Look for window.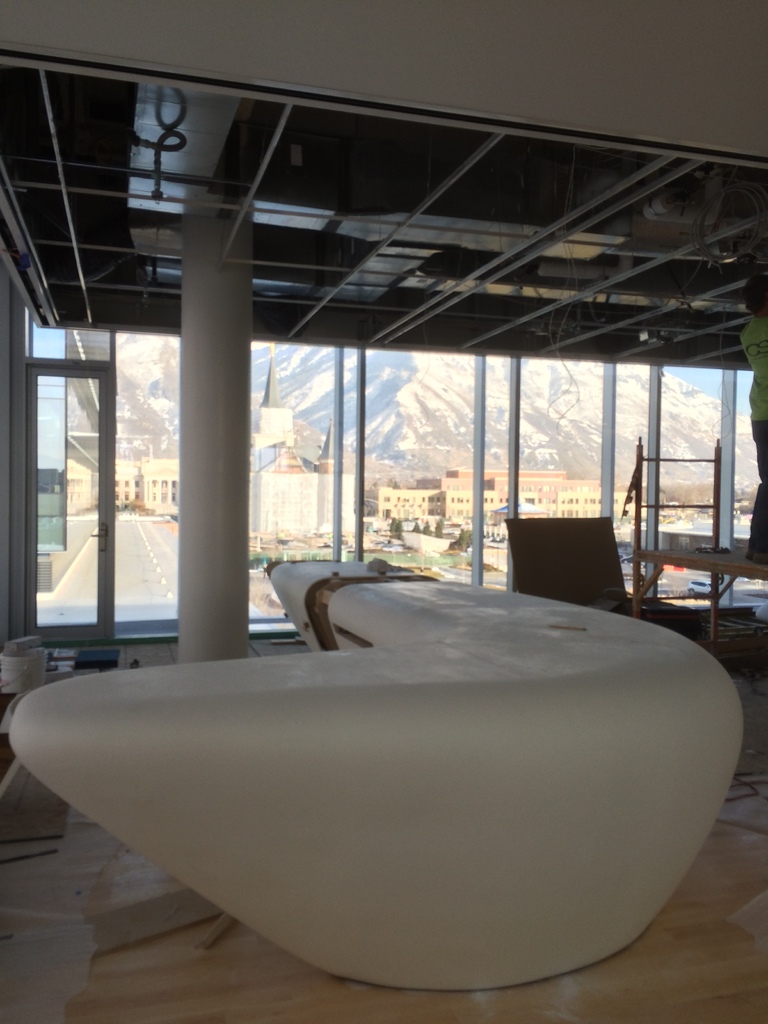
Found: select_region(163, 497, 168, 504).
